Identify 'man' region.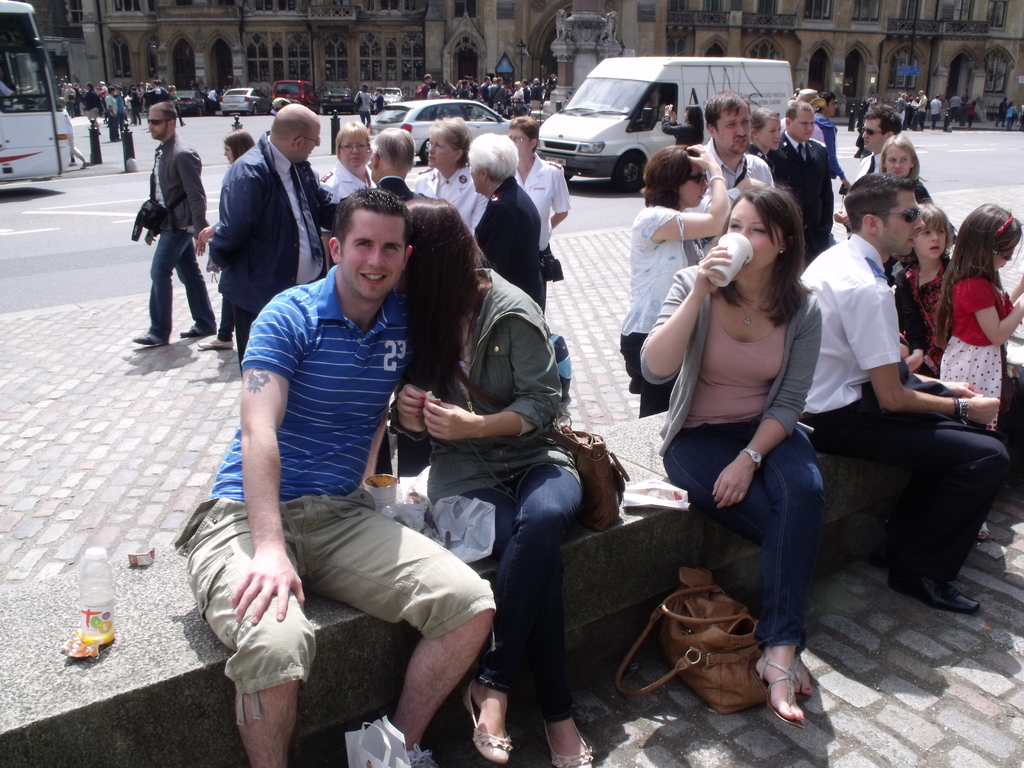
Region: (left=0, top=83, right=15, bottom=99).
